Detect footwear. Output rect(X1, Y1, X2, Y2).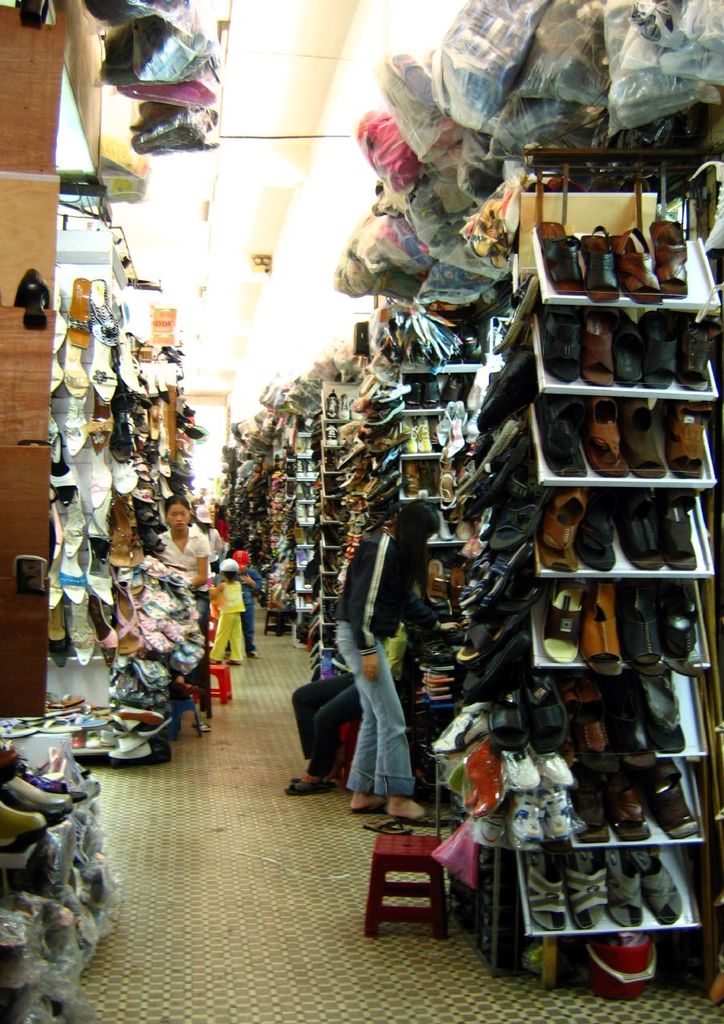
rect(580, 225, 615, 304).
